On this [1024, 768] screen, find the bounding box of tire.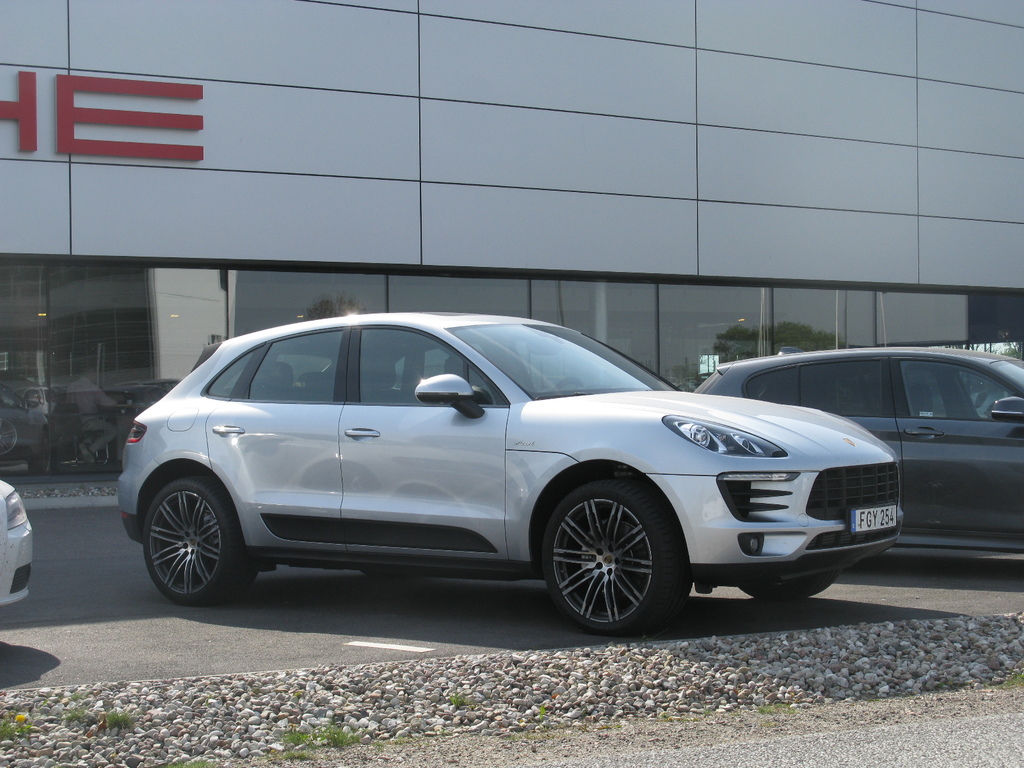
Bounding box: <box>532,481,684,632</box>.
